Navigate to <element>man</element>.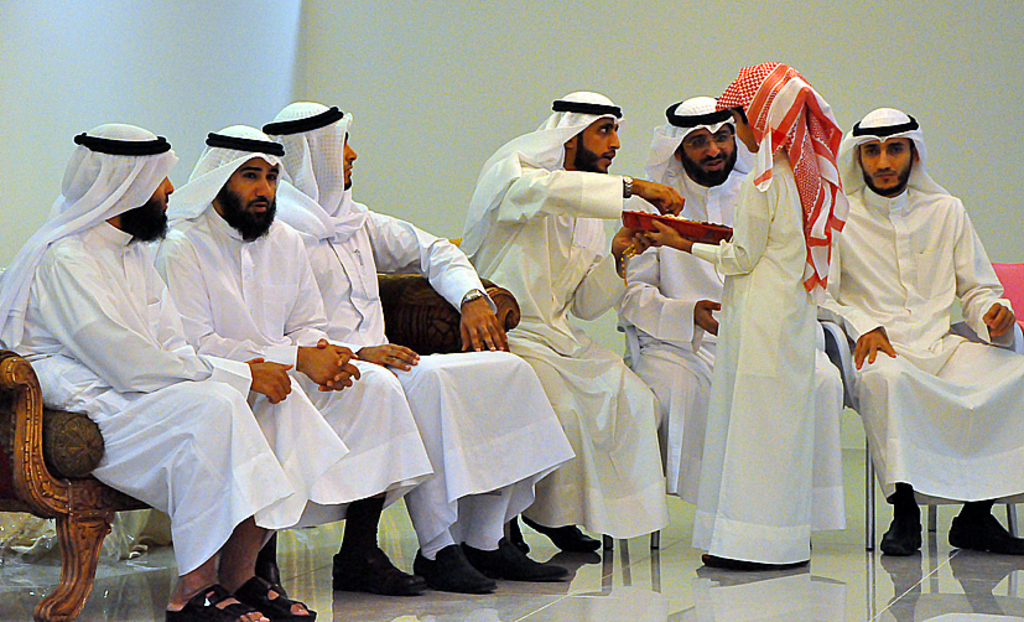
Navigation target: box(610, 87, 849, 571).
